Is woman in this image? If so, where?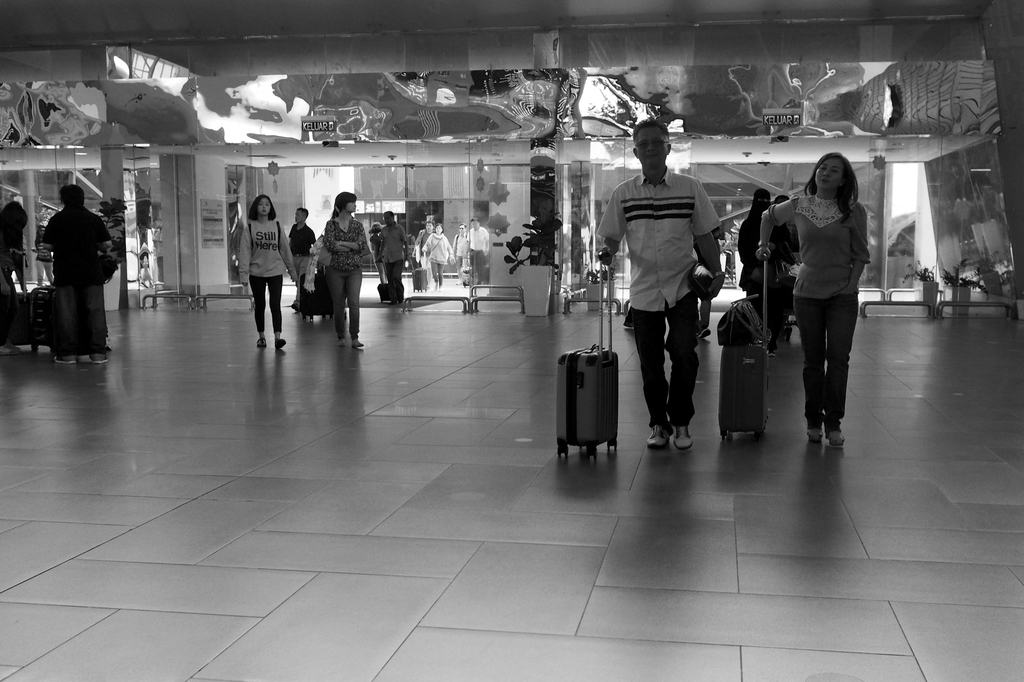
Yes, at bbox=(778, 156, 889, 454).
